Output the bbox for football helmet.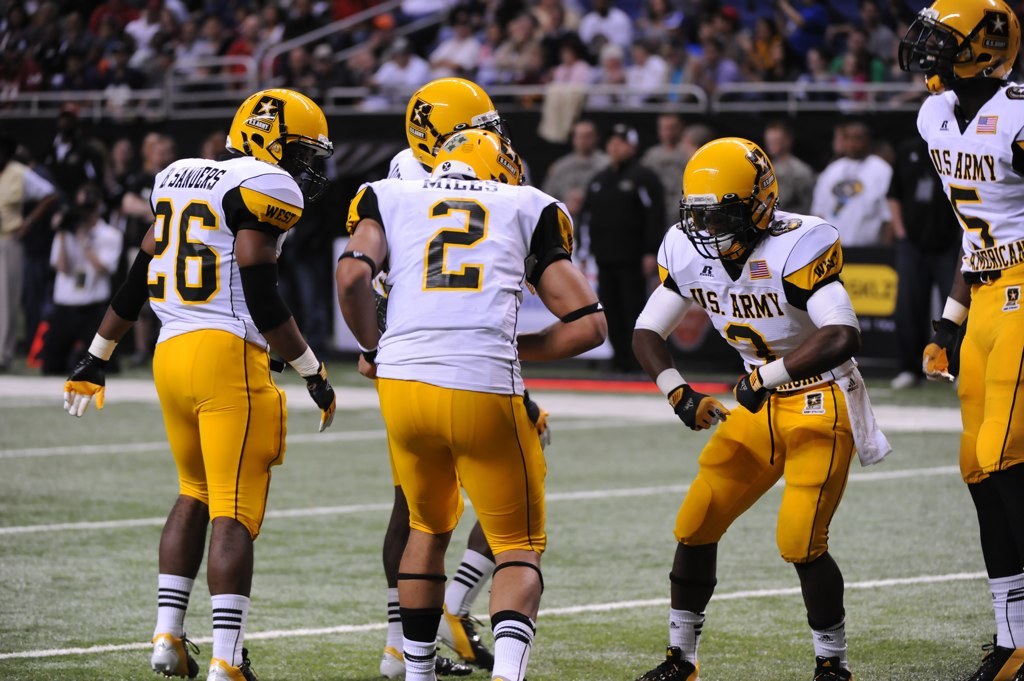
x1=223 y1=87 x2=335 y2=203.
